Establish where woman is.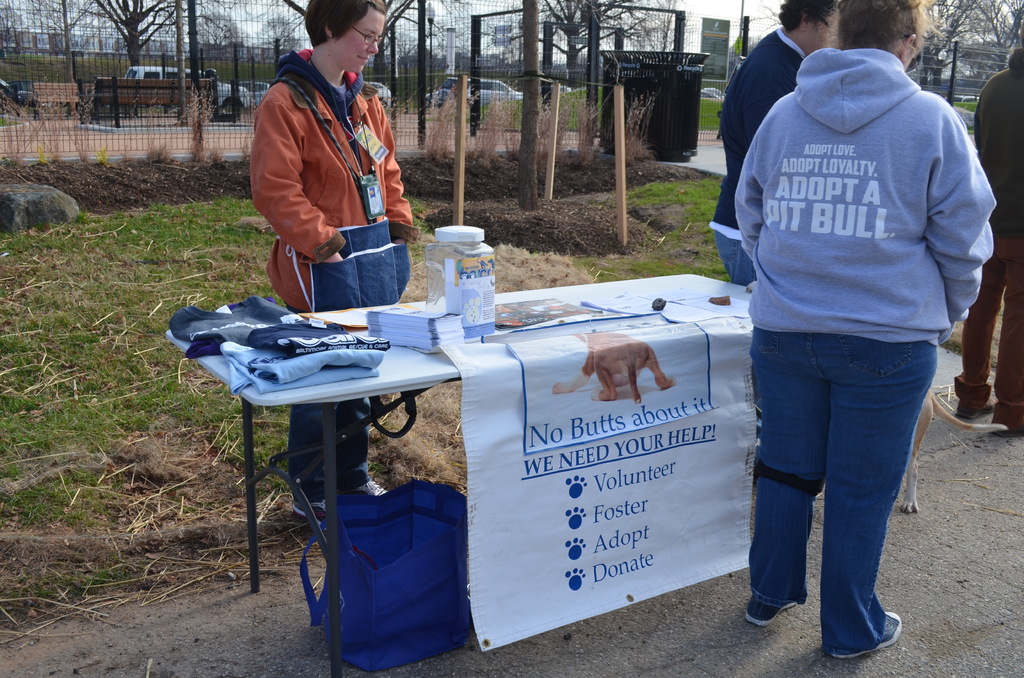
Established at (228, 0, 437, 546).
